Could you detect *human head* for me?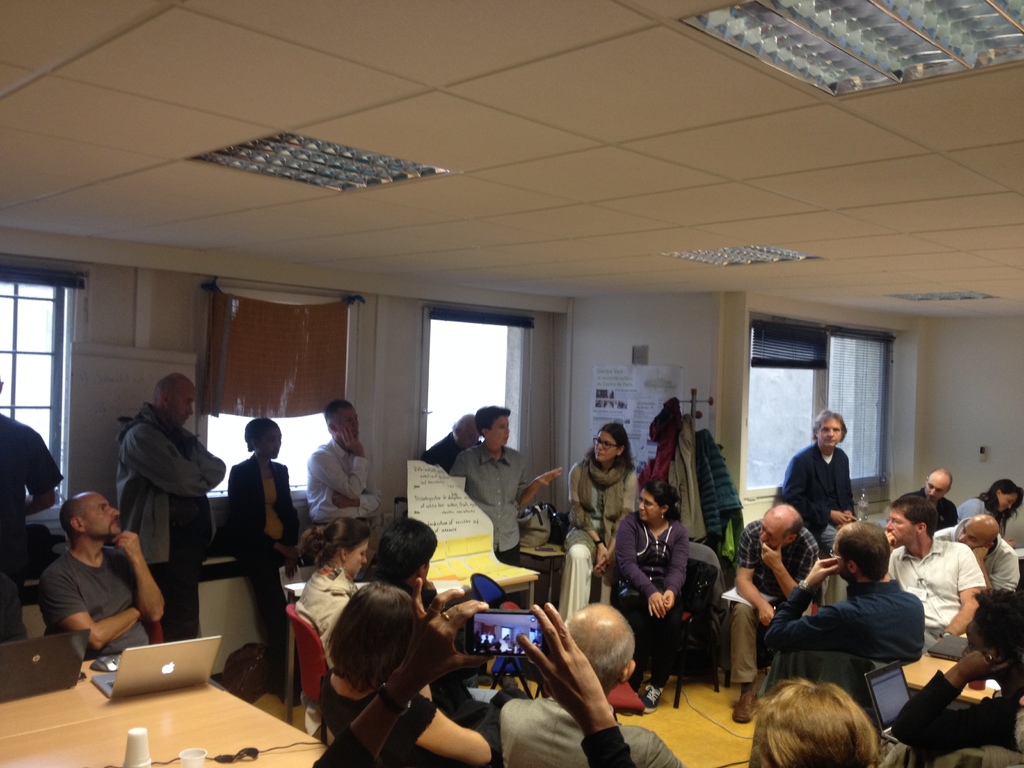
Detection result: x1=957 y1=513 x2=1001 y2=550.
